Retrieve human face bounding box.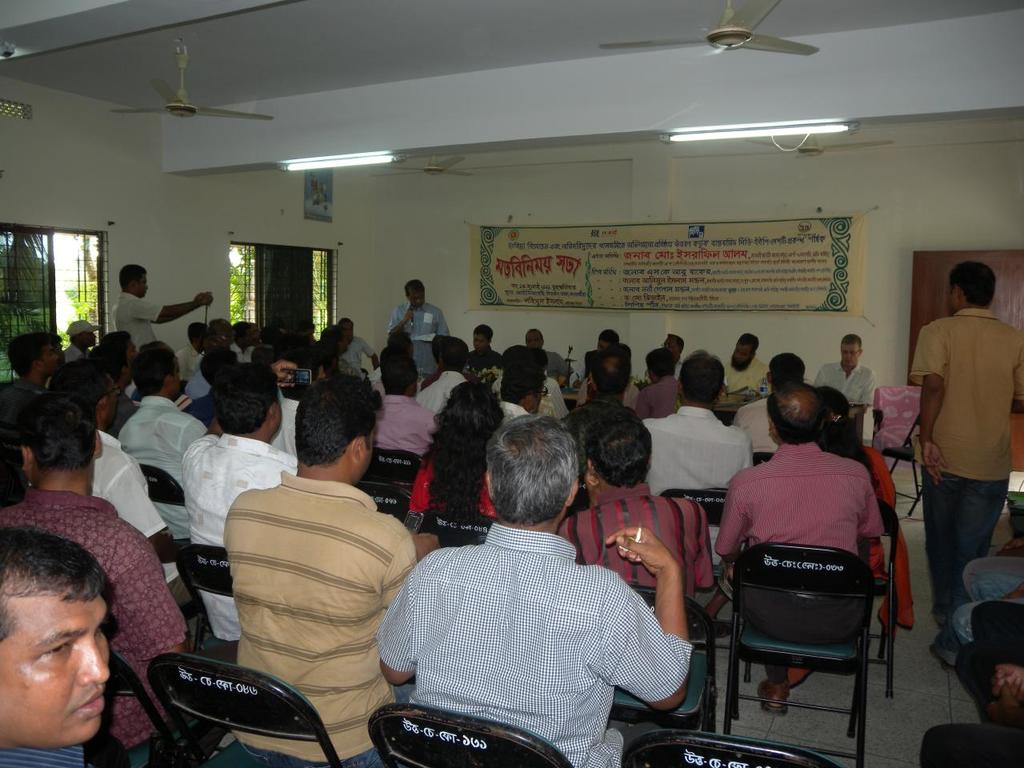
Bounding box: l=662, t=337, r=674, b=352.
